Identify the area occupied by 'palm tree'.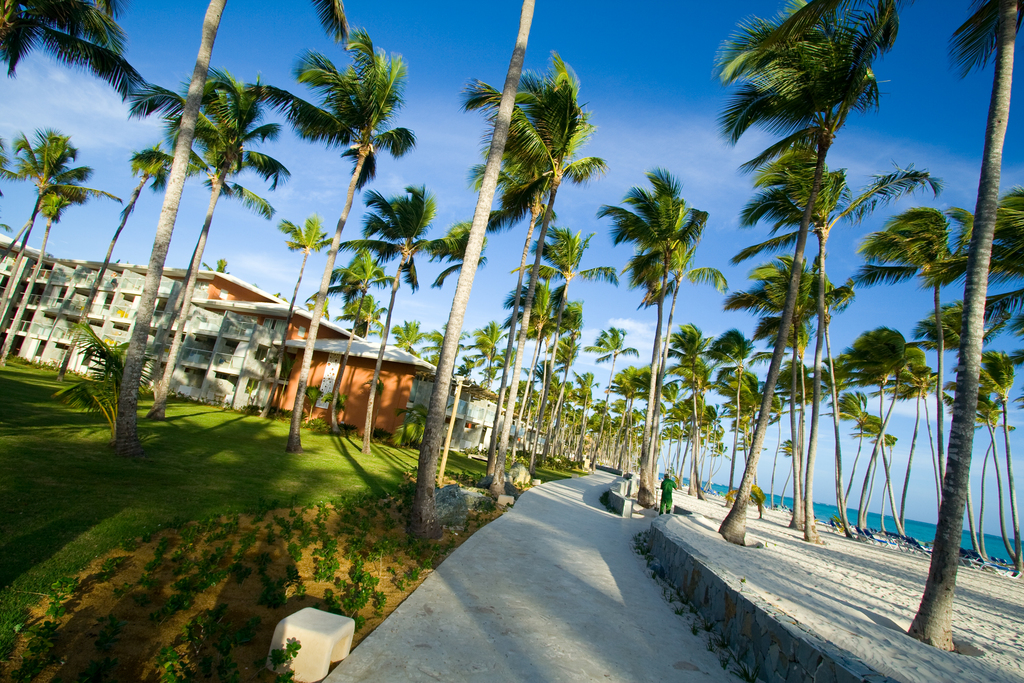
Area: (0, 0, 83, 85).
